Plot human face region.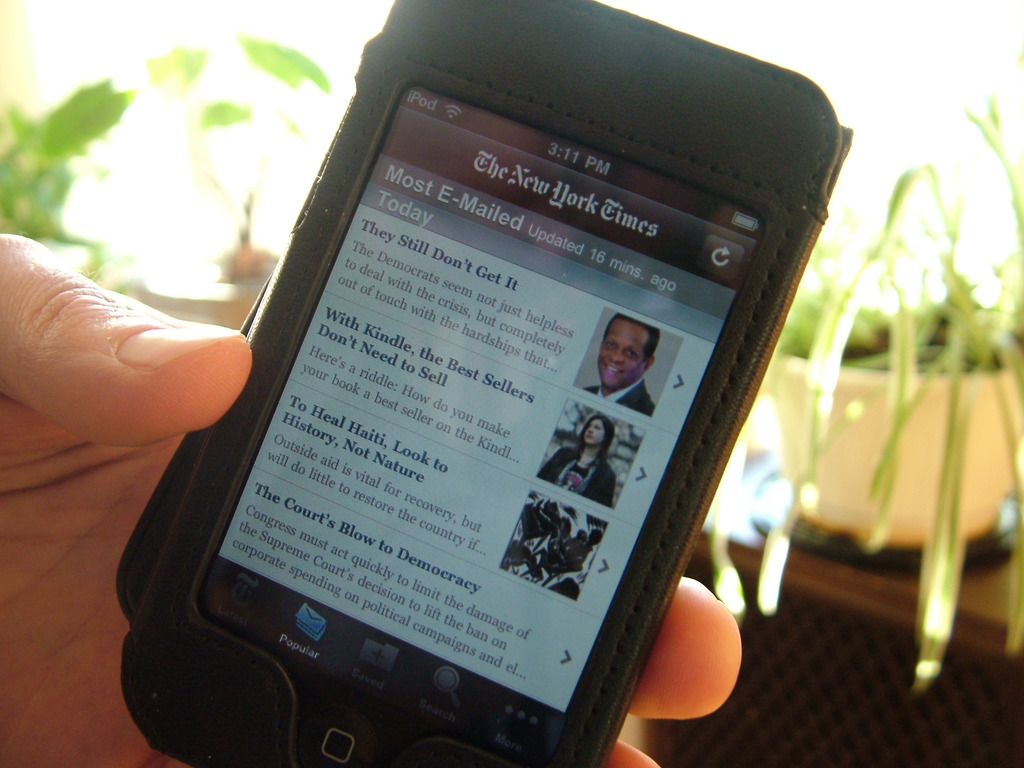
Plotted at (598, 316, 650, 389).
